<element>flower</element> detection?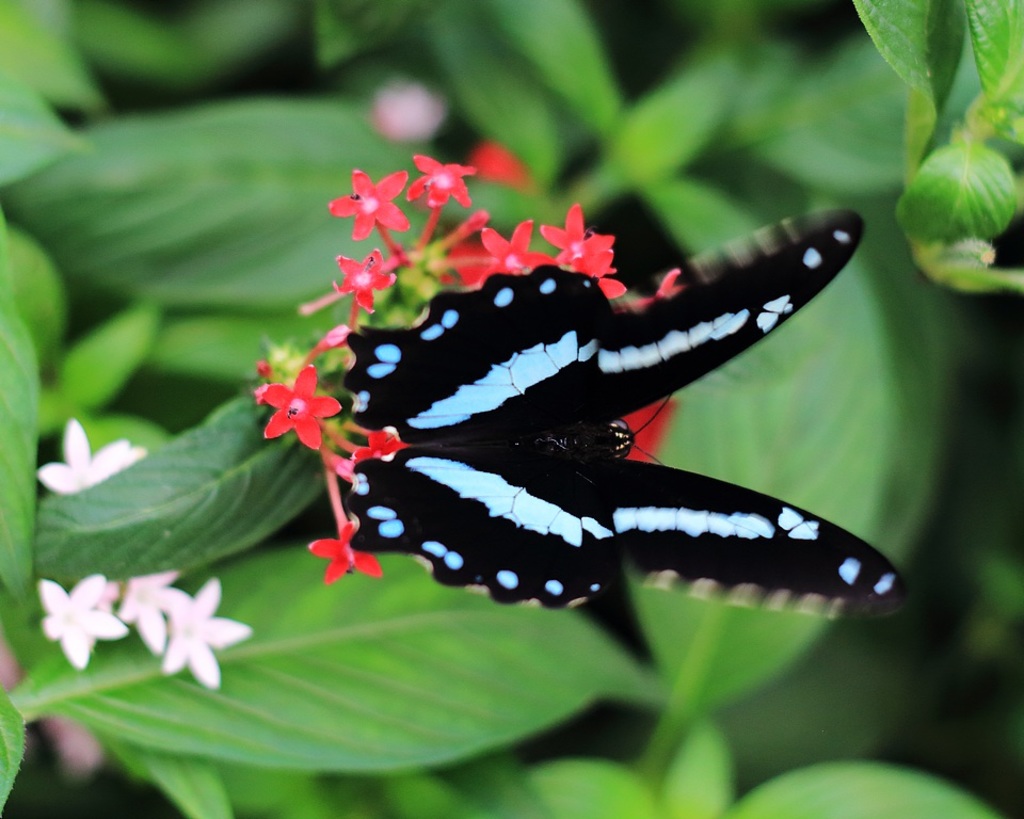
112 569 193 652
